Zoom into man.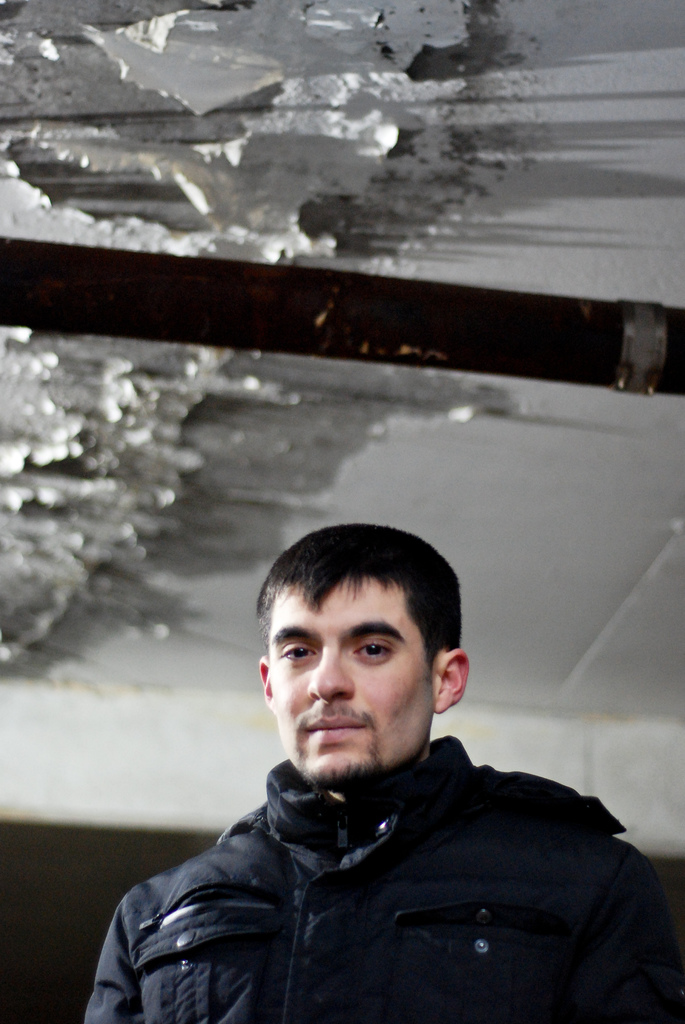
Zoom target: region(74, 488, 677, 998).
